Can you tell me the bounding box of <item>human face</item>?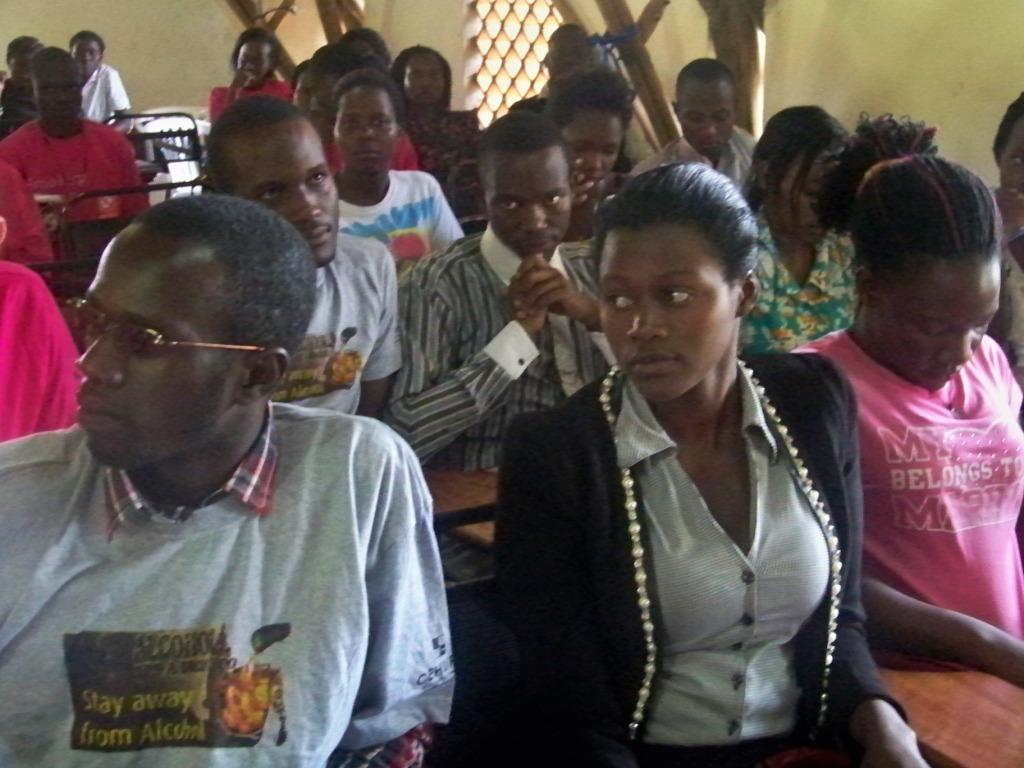
681 71 734 155.
